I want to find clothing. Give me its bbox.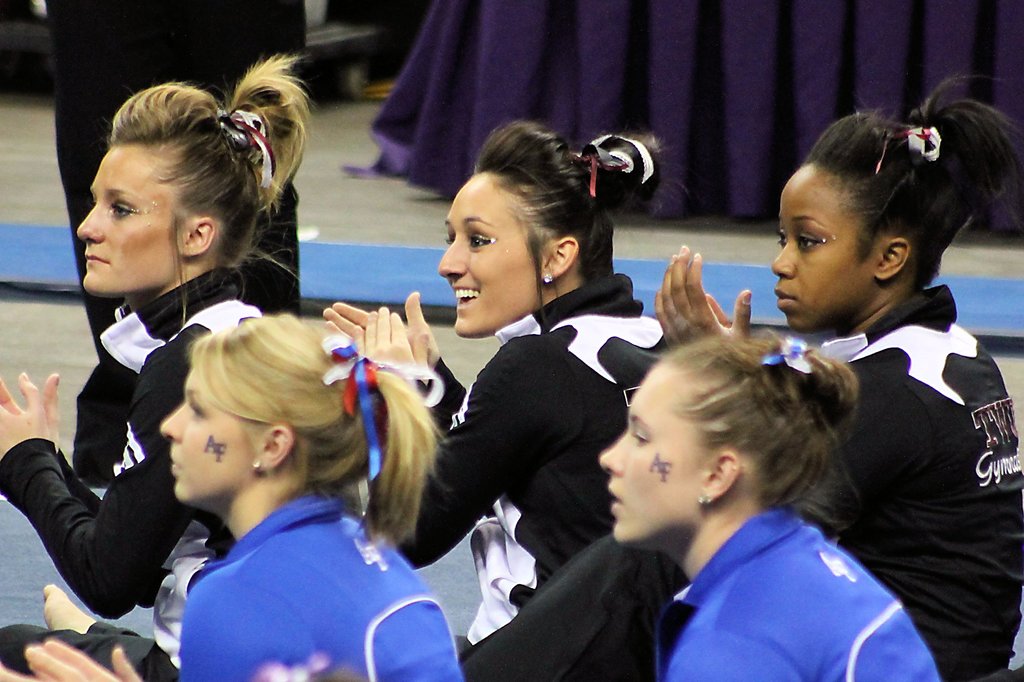
BBox(410, 263, 669, 642).
